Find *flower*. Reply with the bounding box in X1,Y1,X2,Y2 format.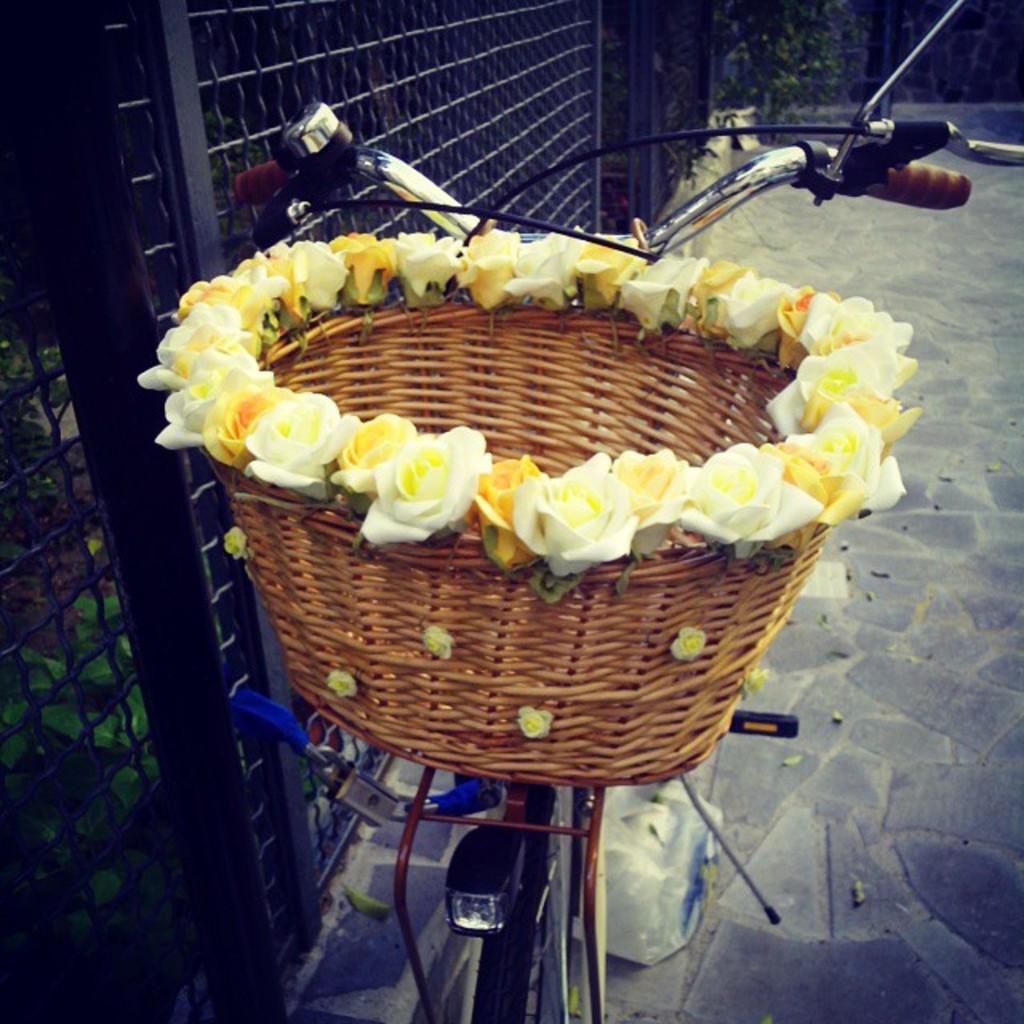
222,525,248,557.
